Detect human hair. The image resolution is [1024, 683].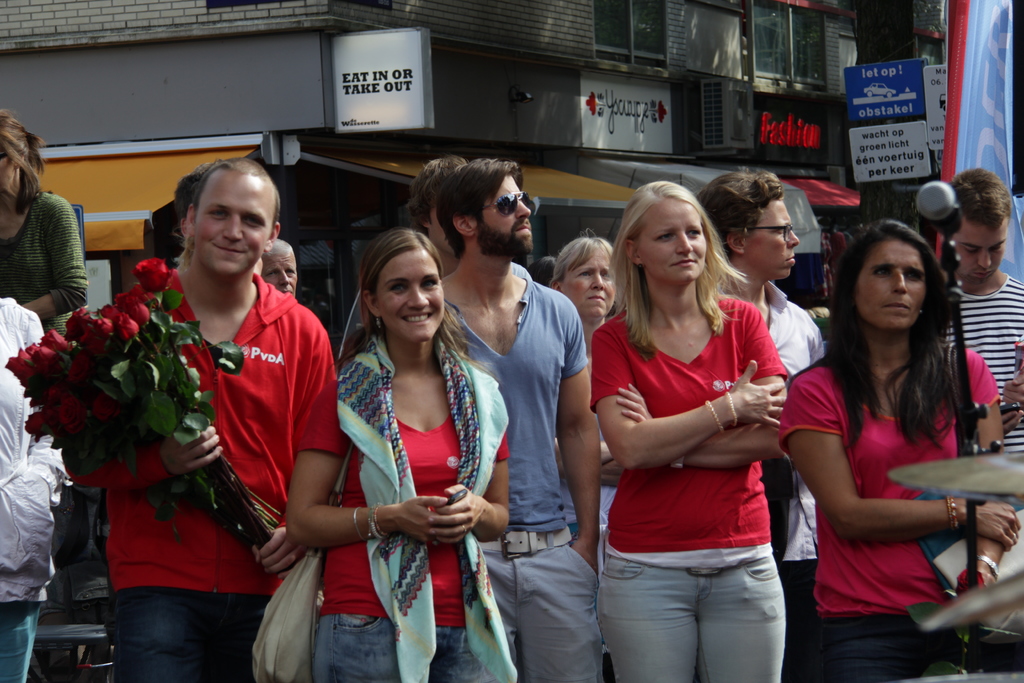
<box>0,108,44,208</box>.
